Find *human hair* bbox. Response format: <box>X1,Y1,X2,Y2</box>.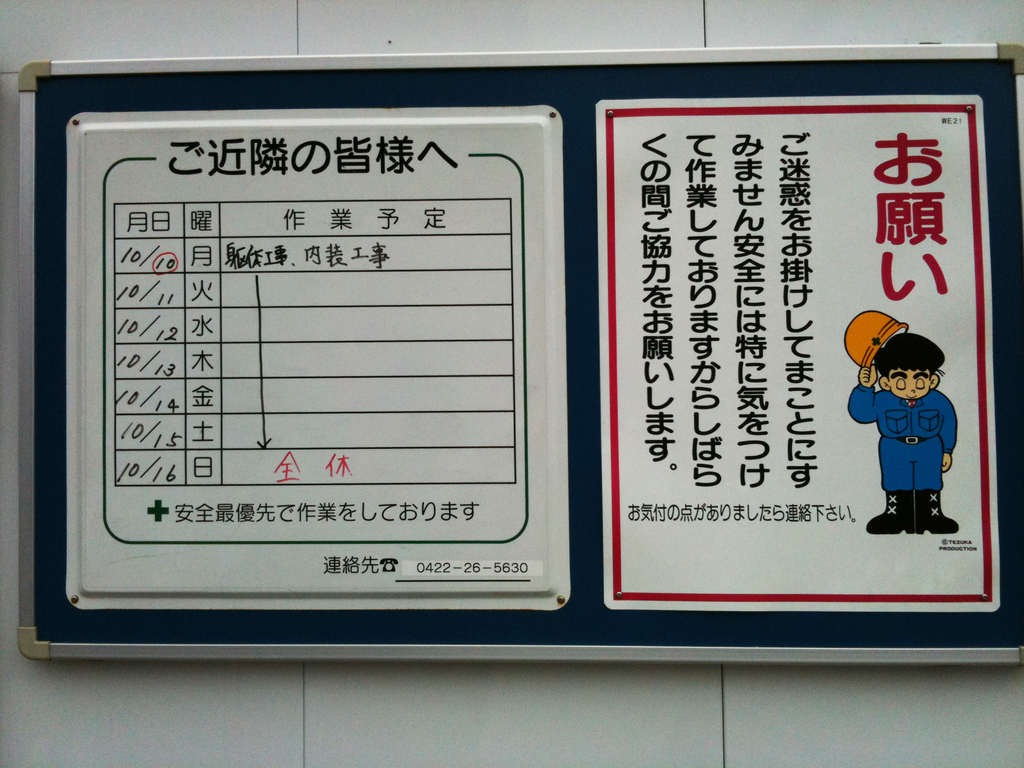
<box>870,335,946,366</box>.
